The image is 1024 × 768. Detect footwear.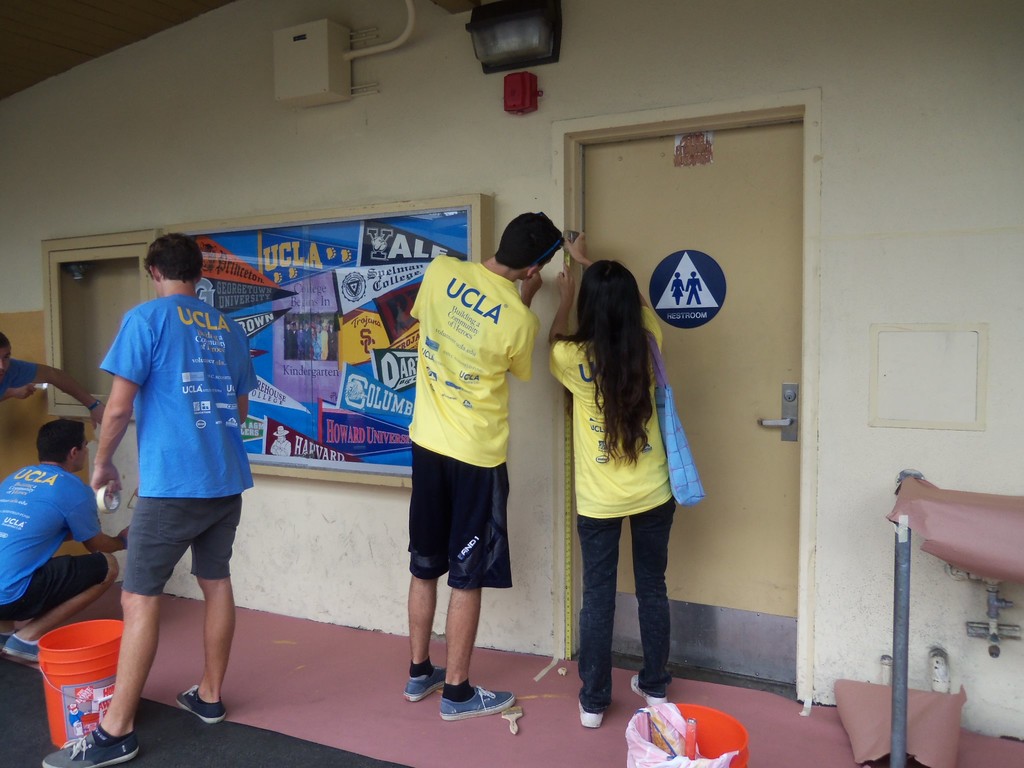
Detection: 38/728/138/765.
